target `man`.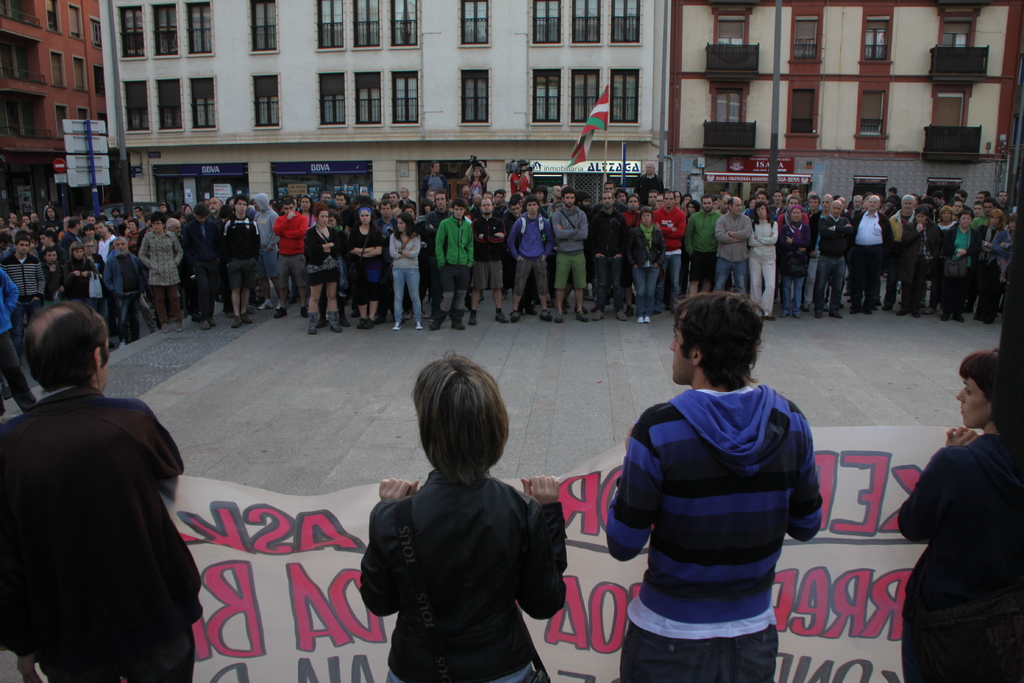
Target region: 63/220/79/251.
